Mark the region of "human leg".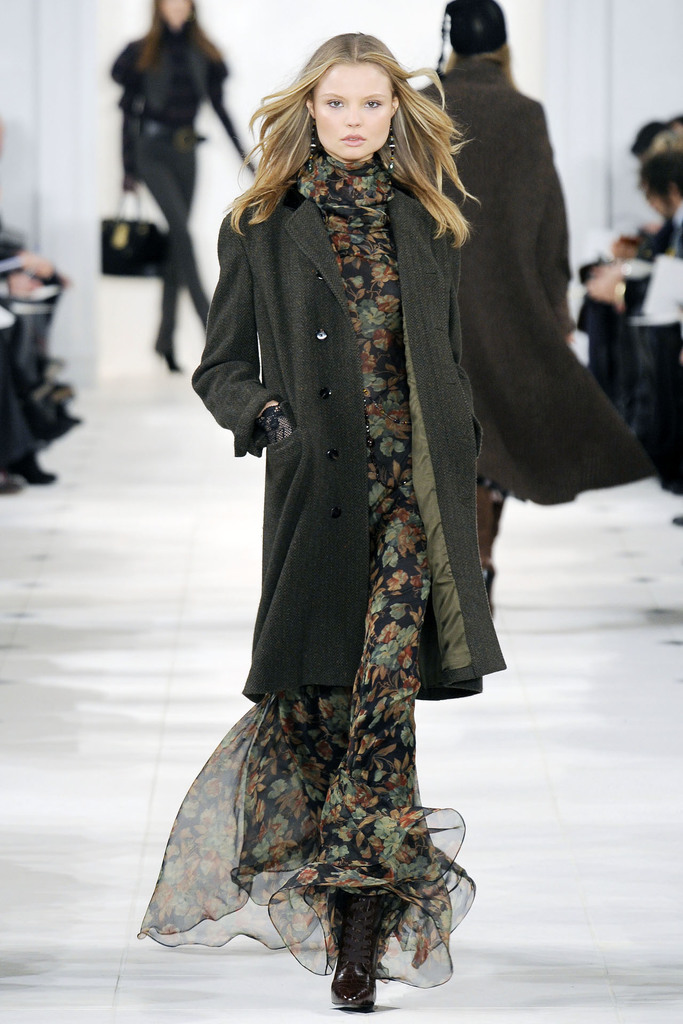
Region: <box>281,465,370,829</box>.
